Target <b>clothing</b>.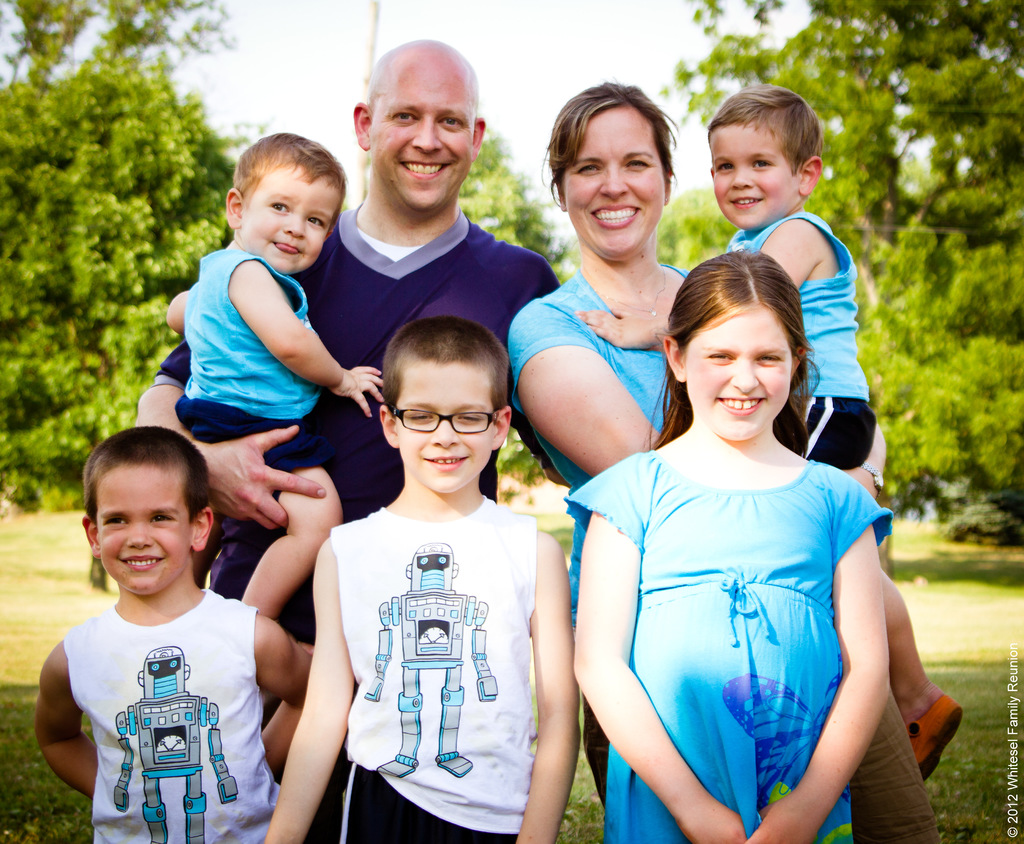
Target region: crop(152, 202, 561, 735).
